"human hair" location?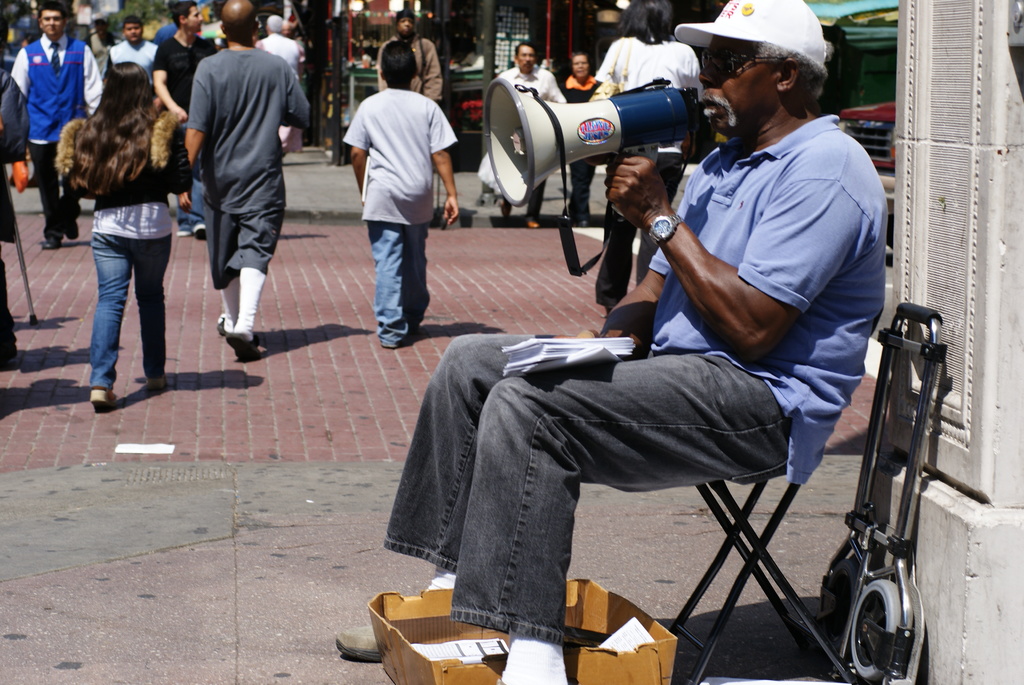
rect(170, 0, 198, 29)
